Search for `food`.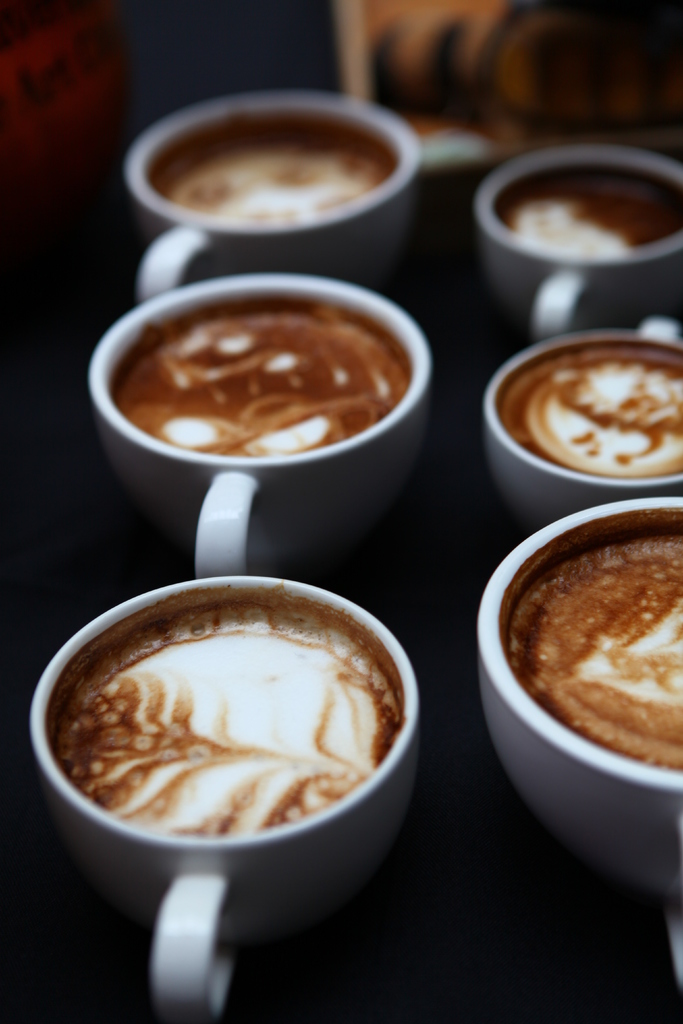
Found at detection(64, 610, 419, 874).
